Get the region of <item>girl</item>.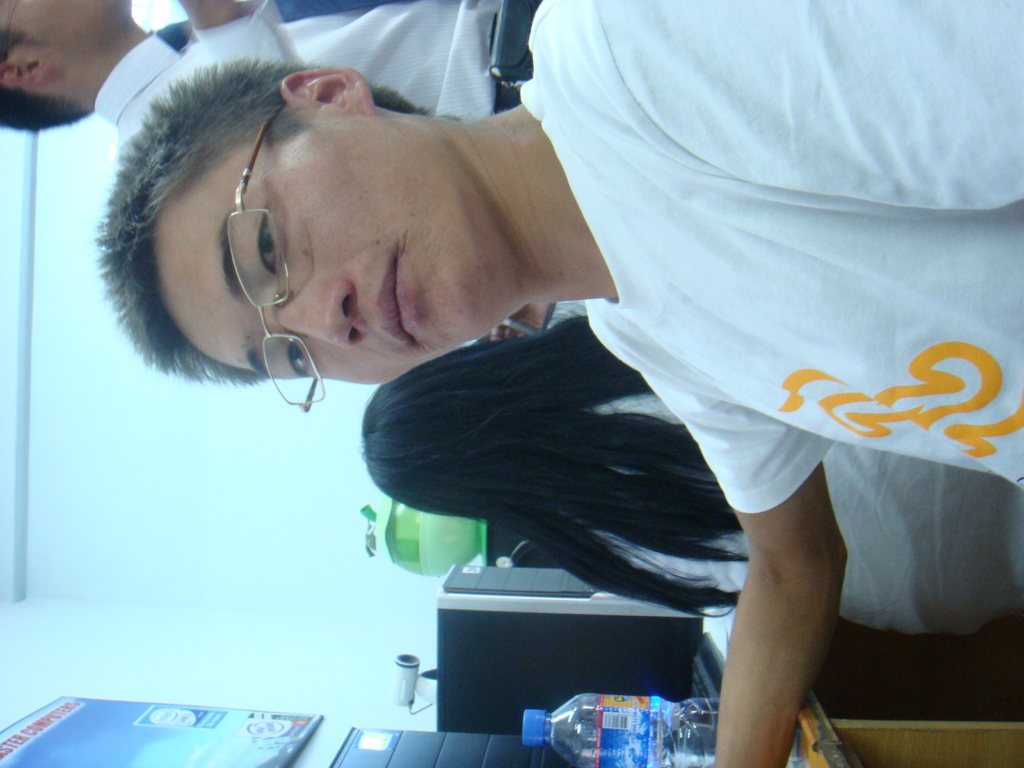
{"x1": 366, "y1": 299, "x2": 1023, "y2": 644}.
